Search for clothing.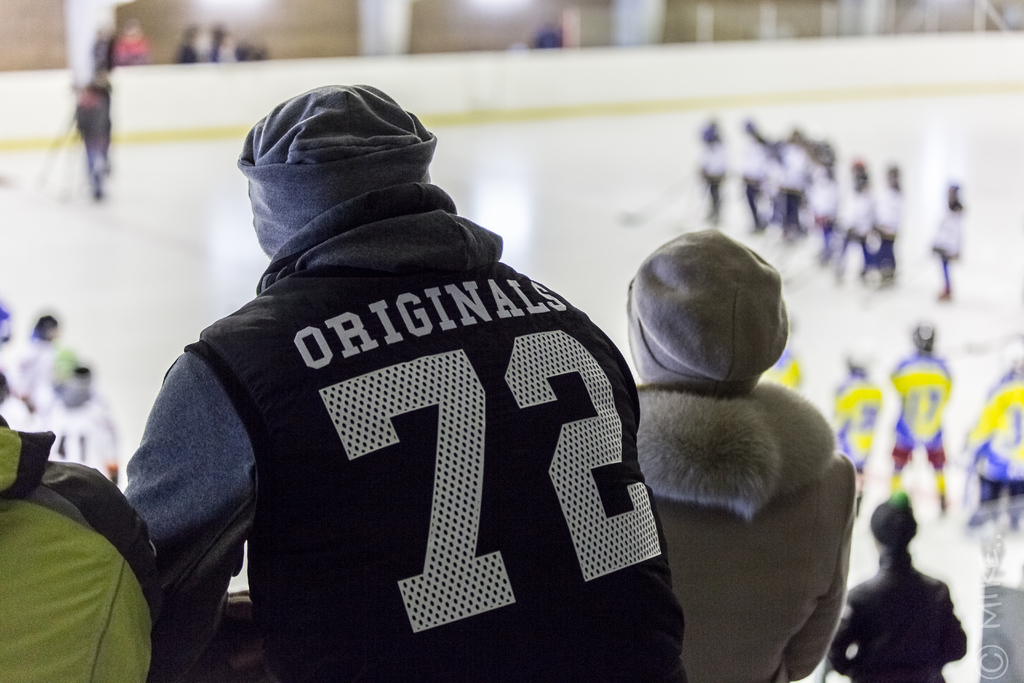
Found at Rect(748, 145, 910, 261).
